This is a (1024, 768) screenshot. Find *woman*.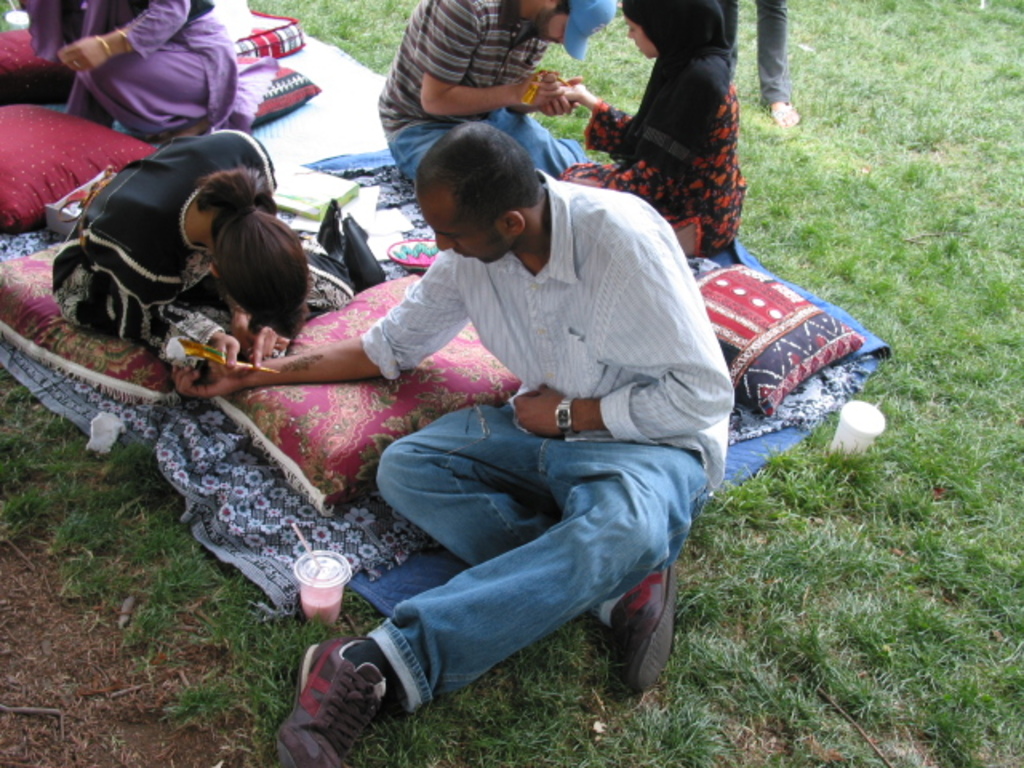
Bounding box: <bbox>554, 0, 742, 269</bbox>.
